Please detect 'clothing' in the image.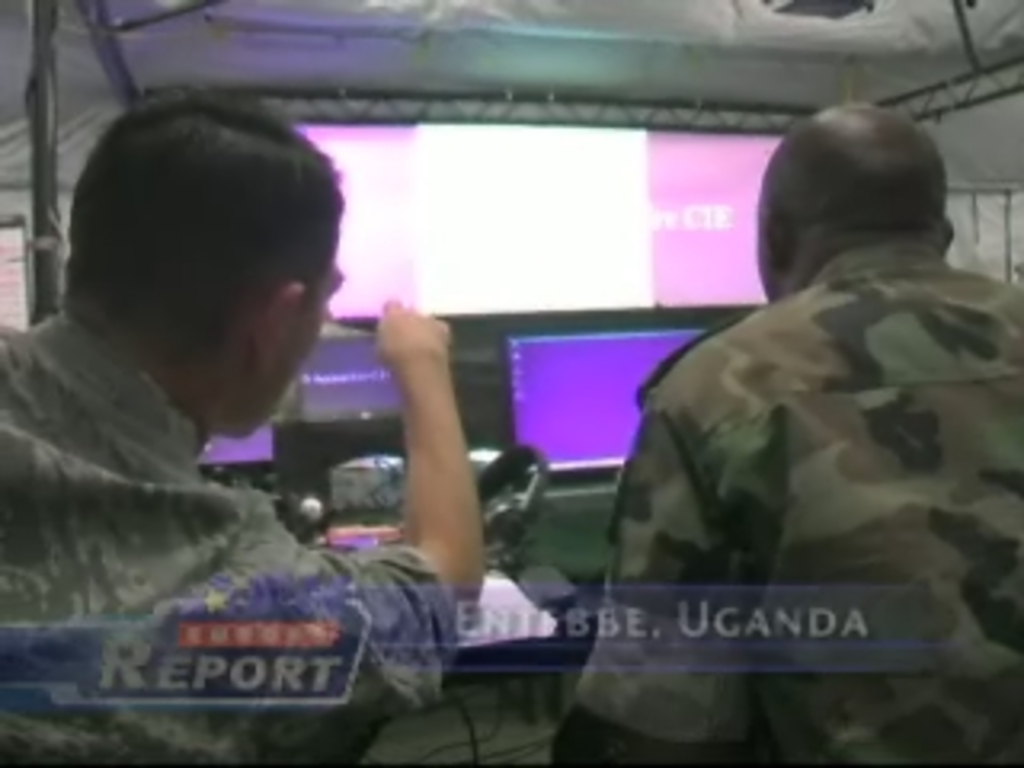
[left=0, top=310, right=461, bottom=765].
